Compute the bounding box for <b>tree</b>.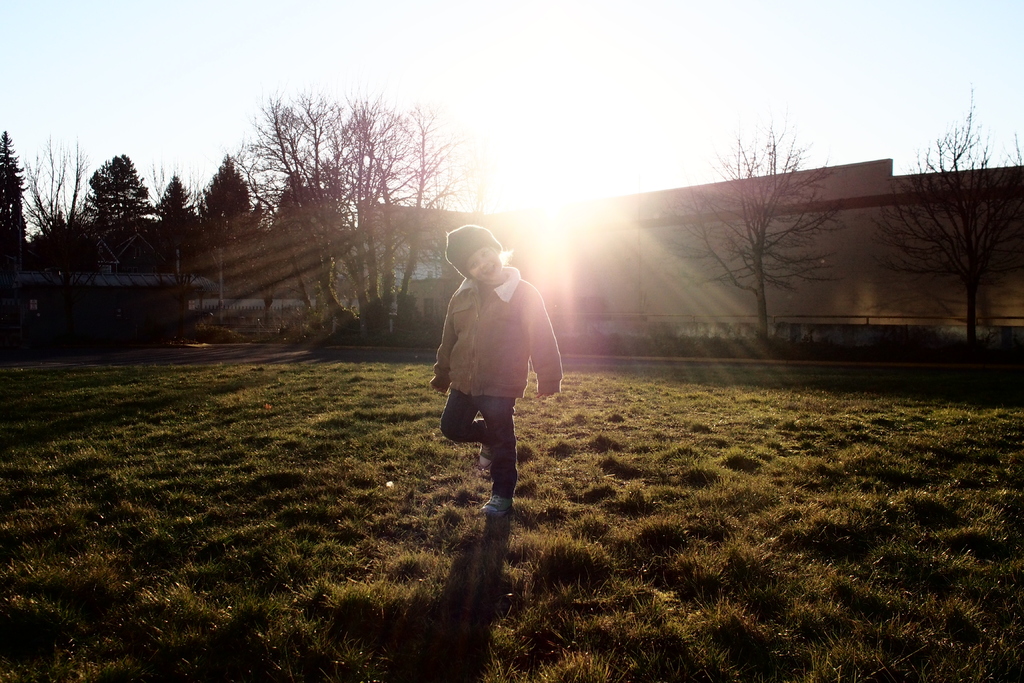
[656, 107, 849, 337].
